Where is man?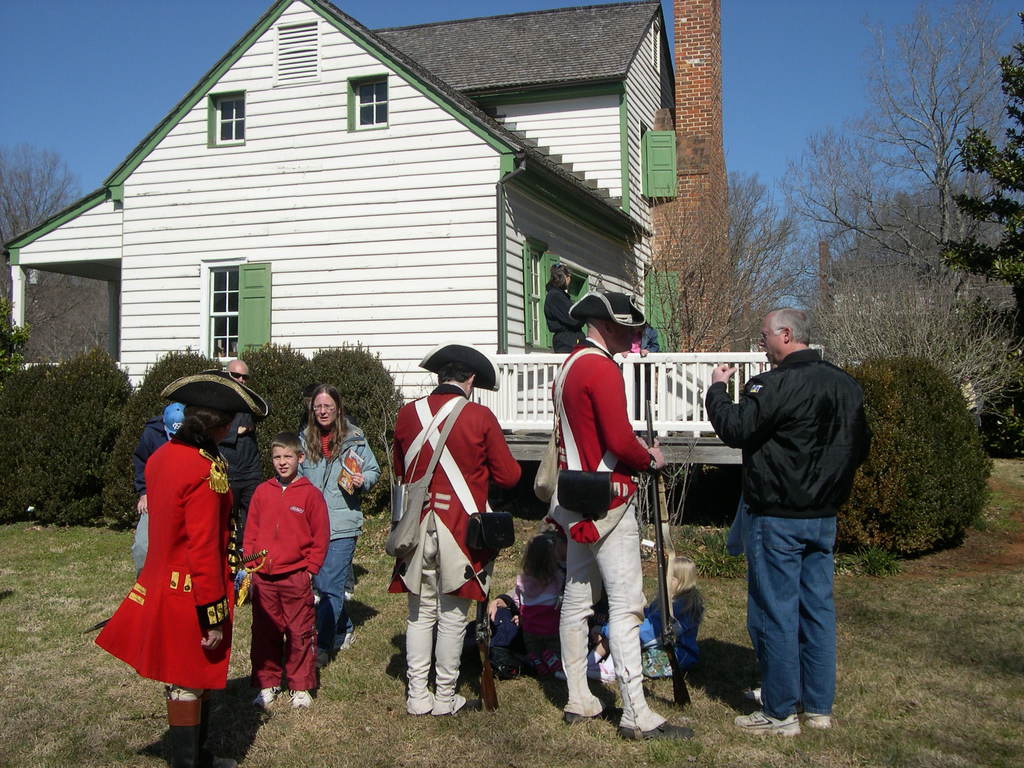
[545, 288, 702, 743].
